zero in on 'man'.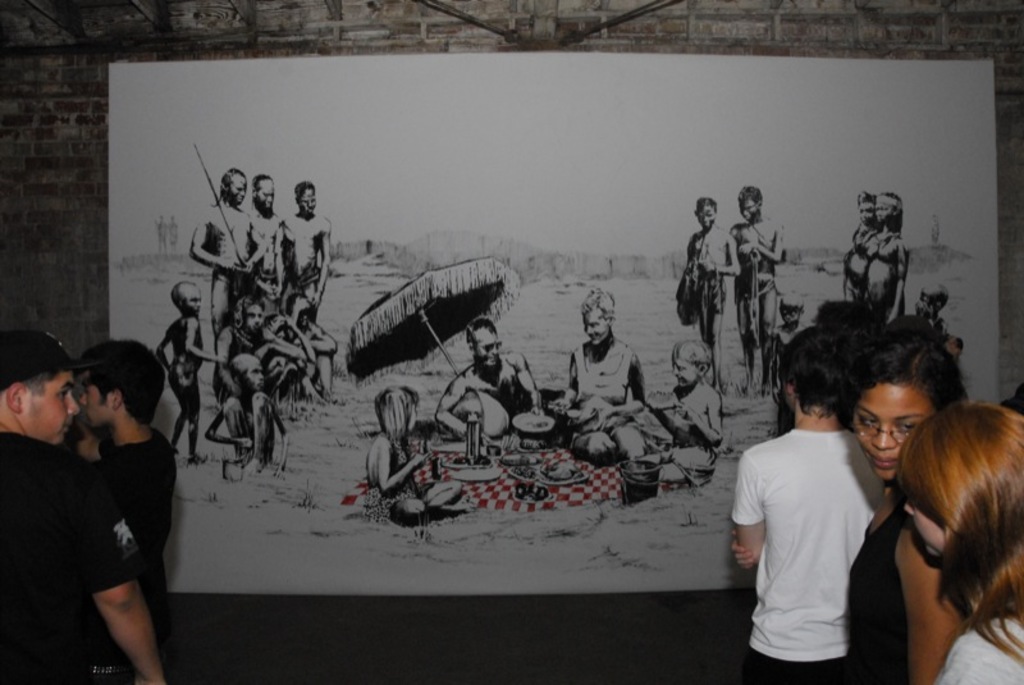
Zeroed in: BBox(430, 318, 561, 451).
